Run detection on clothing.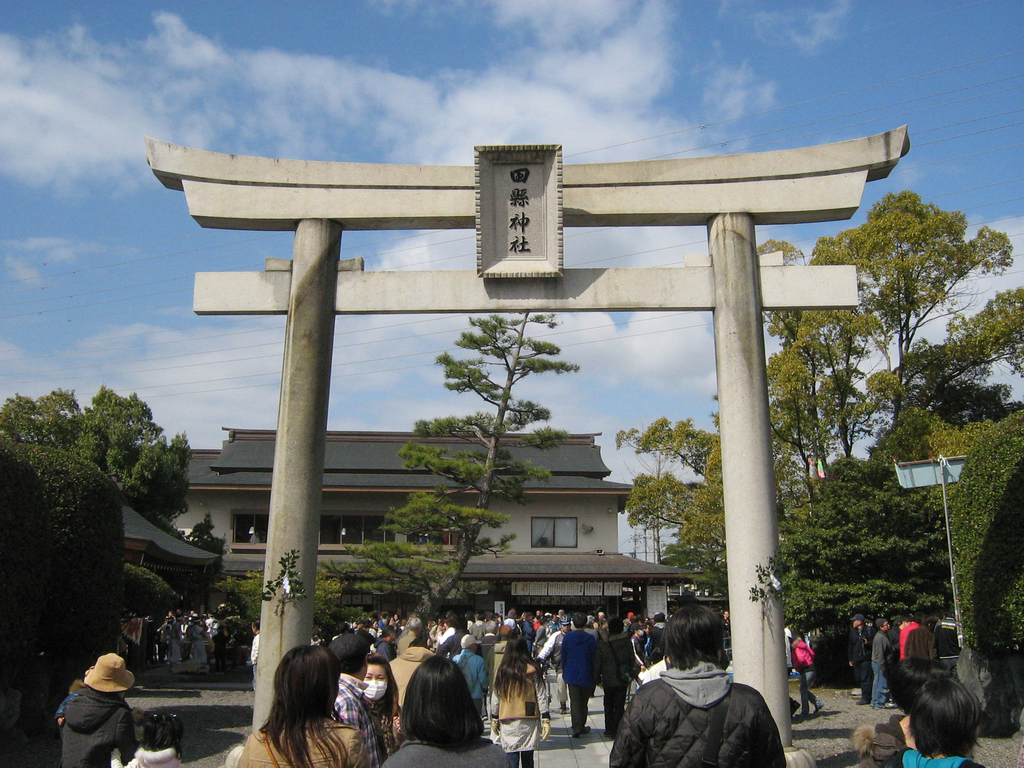
Result: BBox(486, 653, 545, 767).
